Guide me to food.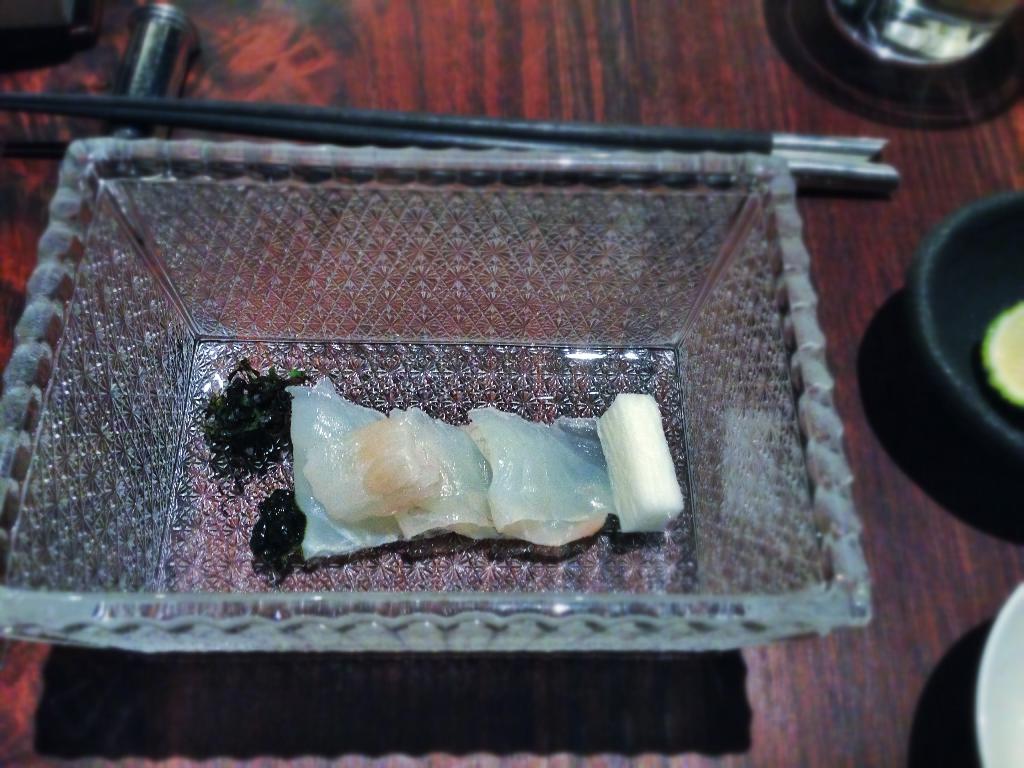
Guidance: {"left": 251, "top": 375, "right": 662, "bottom": 569}.
